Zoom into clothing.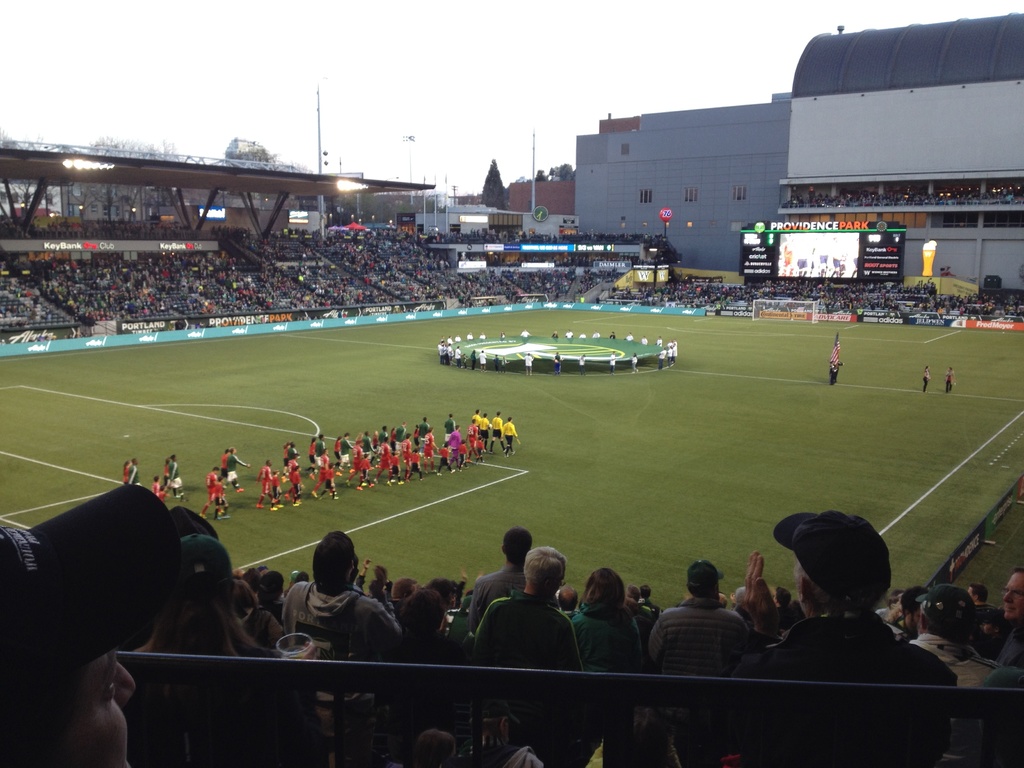
Zoom target: 392:430:408:447.
